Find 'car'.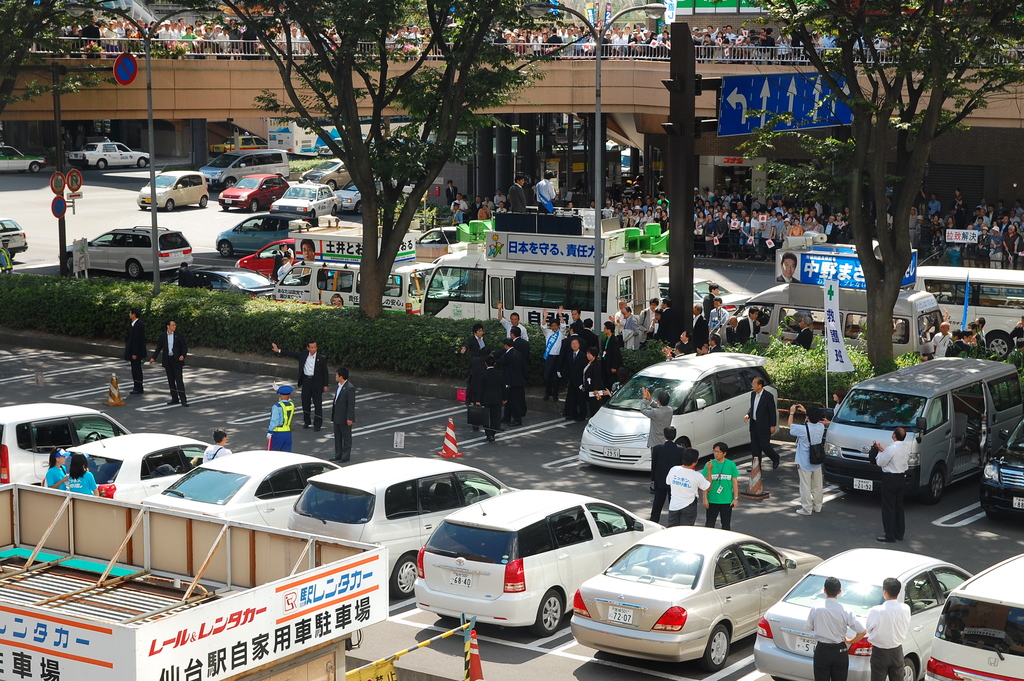
Rect(141, 176, 209, 209).
